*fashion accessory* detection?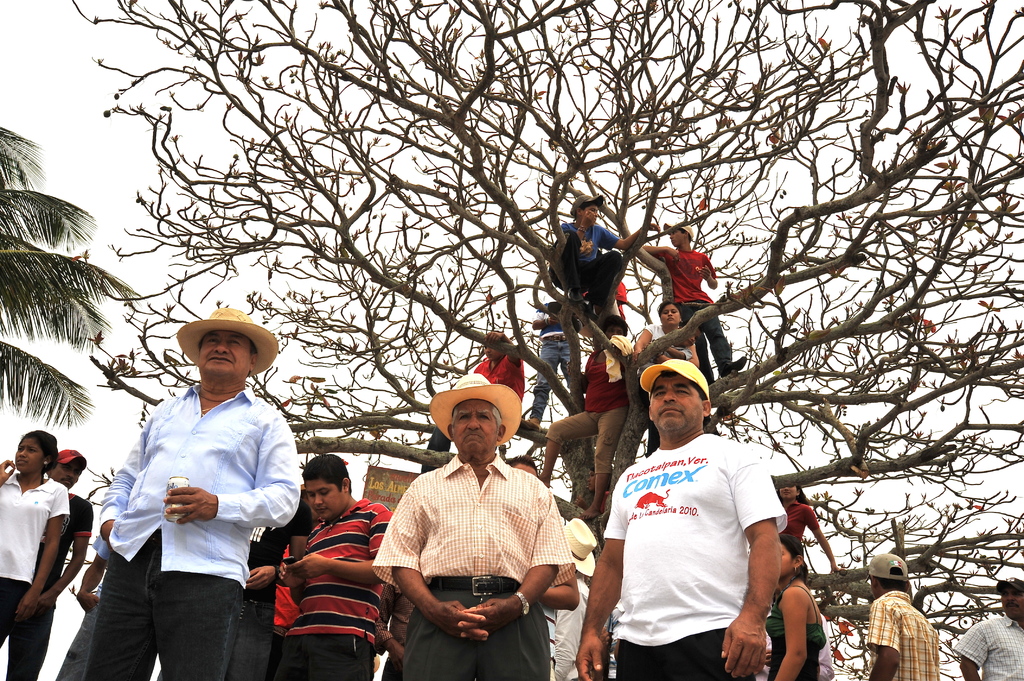
[left=56, top=449, right=87, bottom=469]
